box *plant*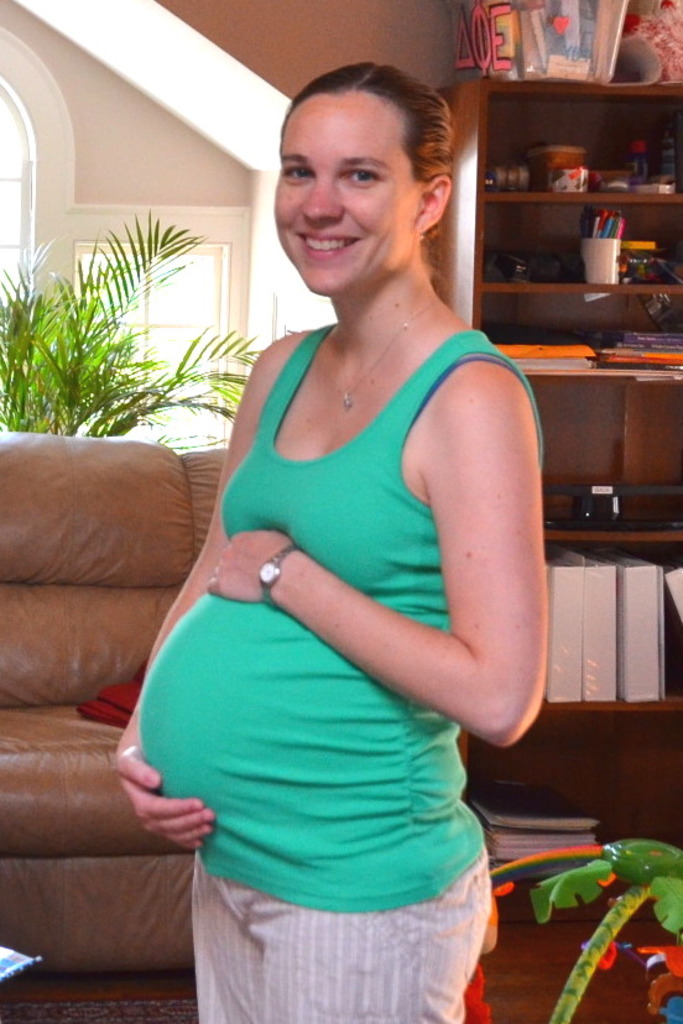
Rect(2, 186, 229, 470)
